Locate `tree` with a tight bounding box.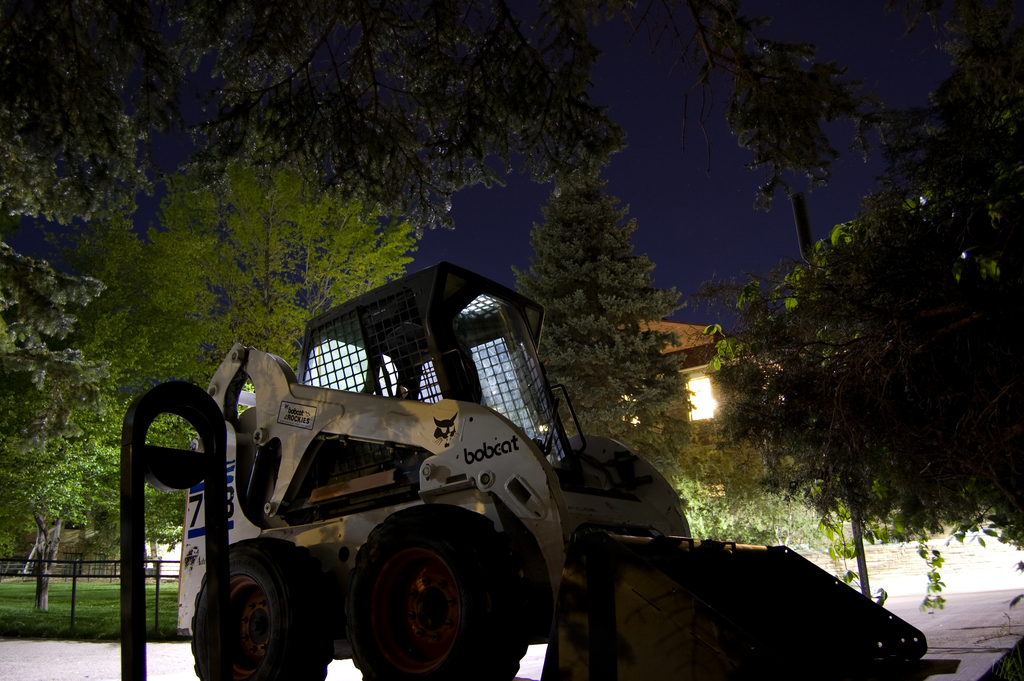
<box>139,95,444,377</box>.
